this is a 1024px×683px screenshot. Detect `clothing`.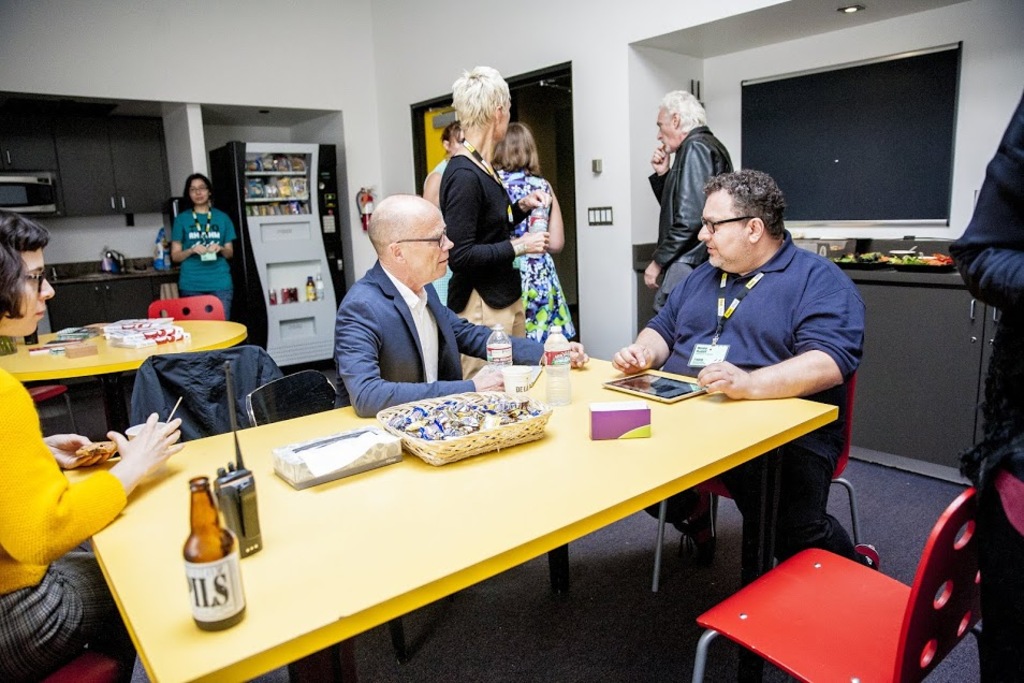
652,128,740,318.
